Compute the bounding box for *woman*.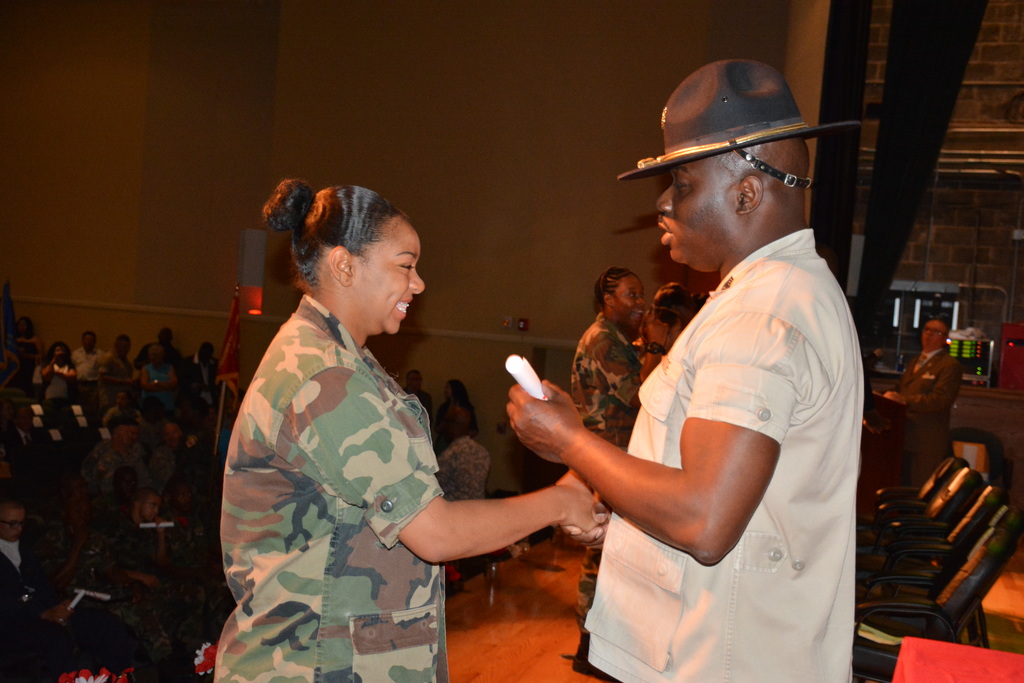
detection(570, 263, 656, 451).
